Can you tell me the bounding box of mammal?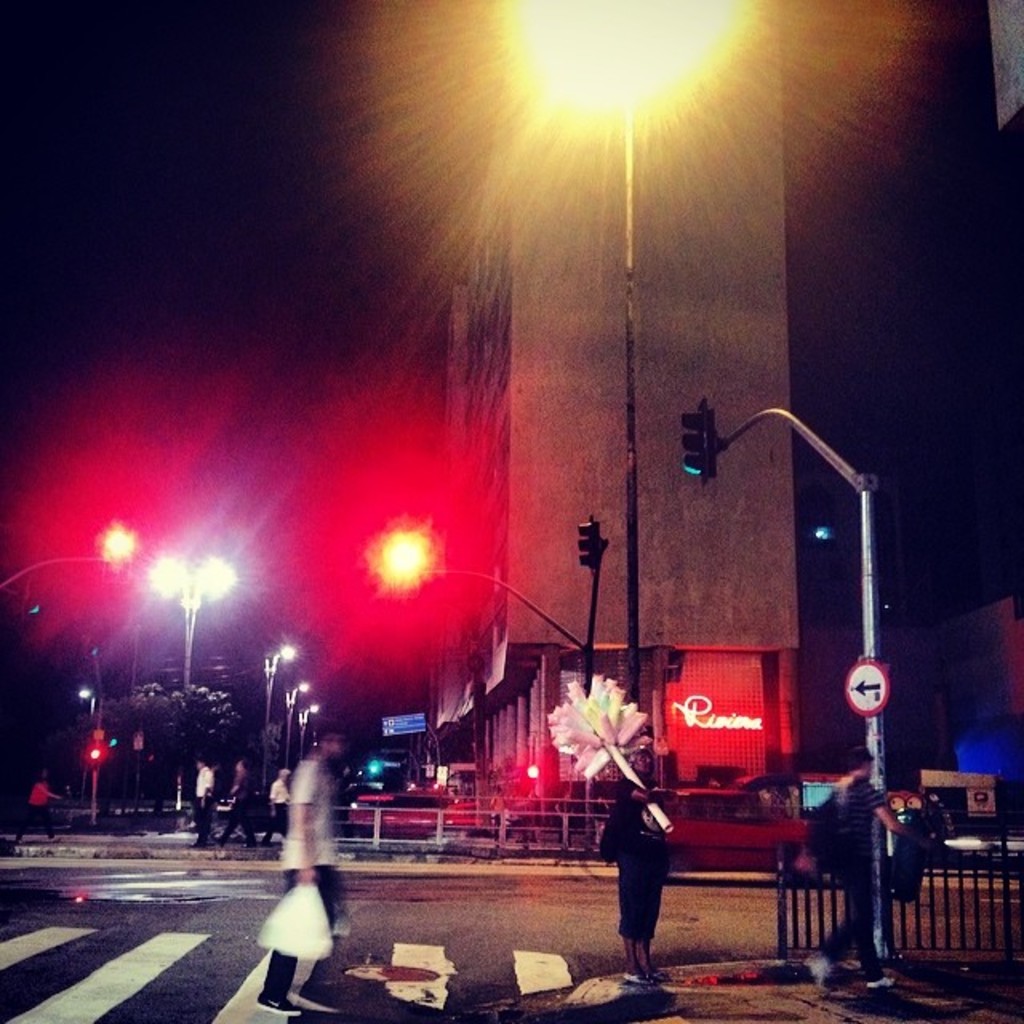
(left=803, top=741, right=918, bottom=987).
